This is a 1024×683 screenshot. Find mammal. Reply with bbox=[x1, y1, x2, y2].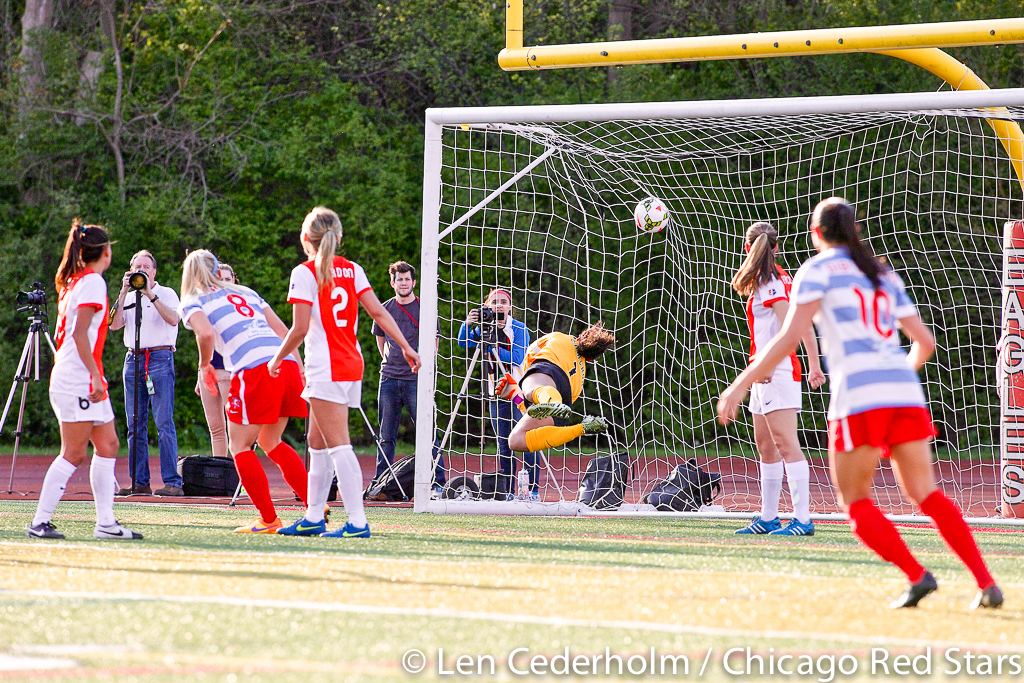
bbox=[453, 284, 533, 504].
